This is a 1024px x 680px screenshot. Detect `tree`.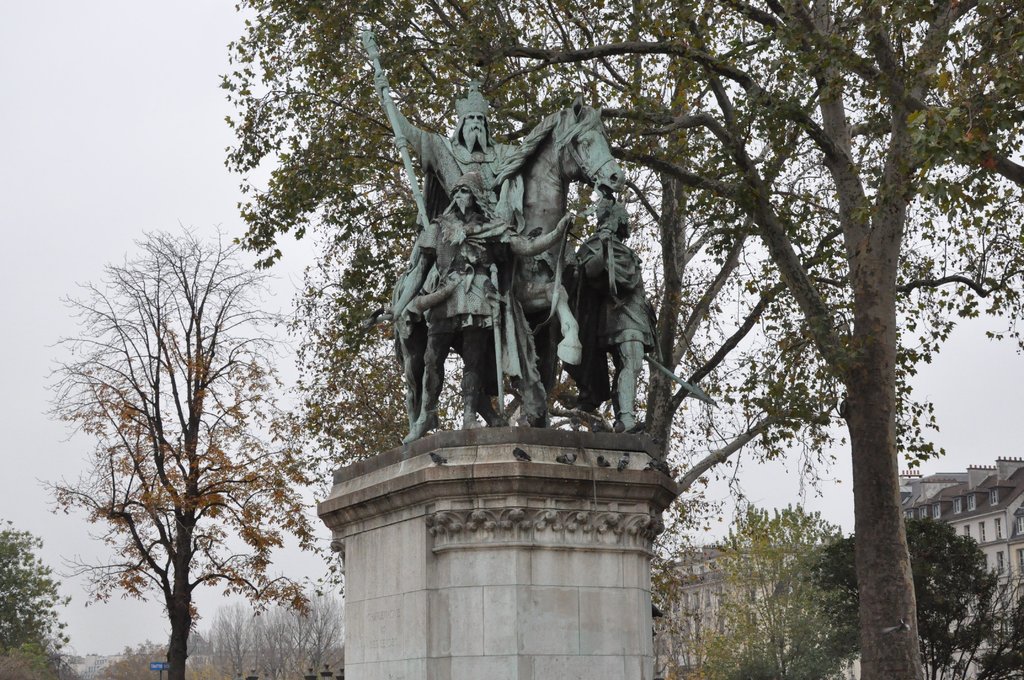
0 508 70 676.
